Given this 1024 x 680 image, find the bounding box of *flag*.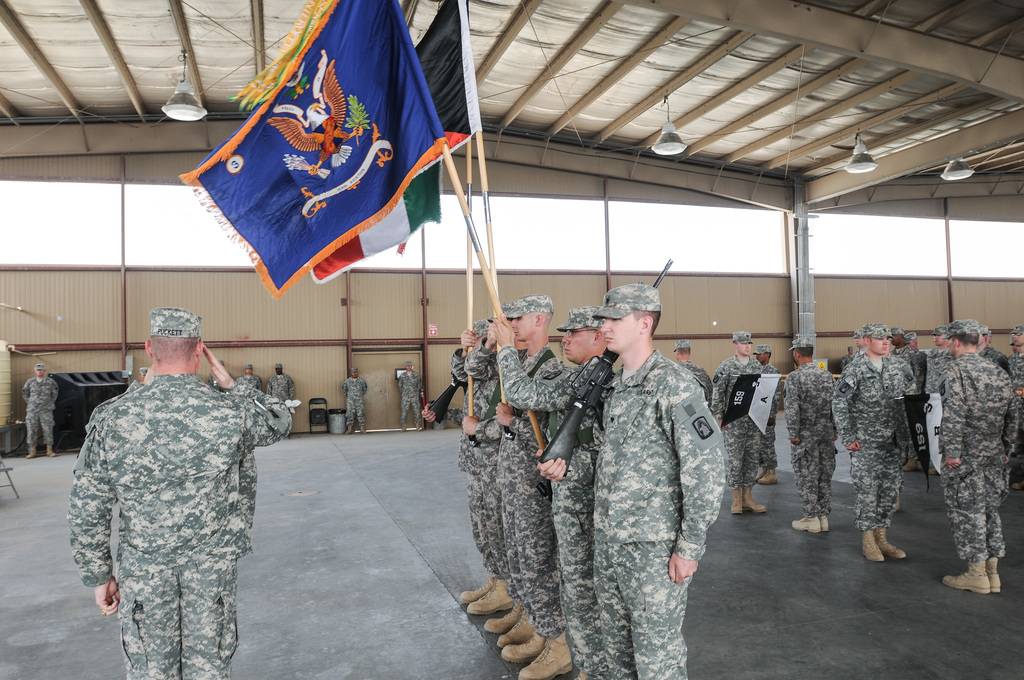
box(186, 0, 454, 305).
